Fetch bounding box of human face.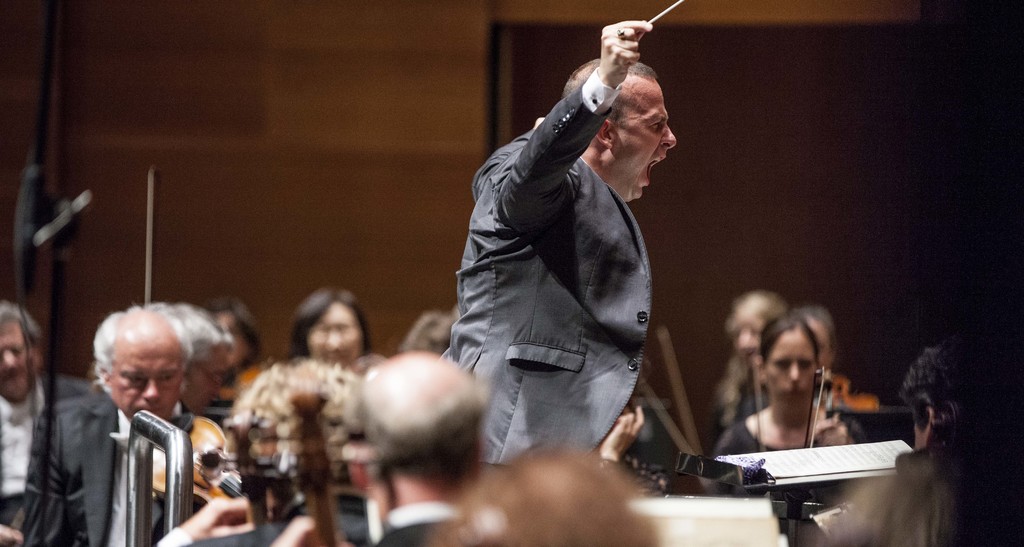
Bbox: select_region(311, 303, 359, 365).
